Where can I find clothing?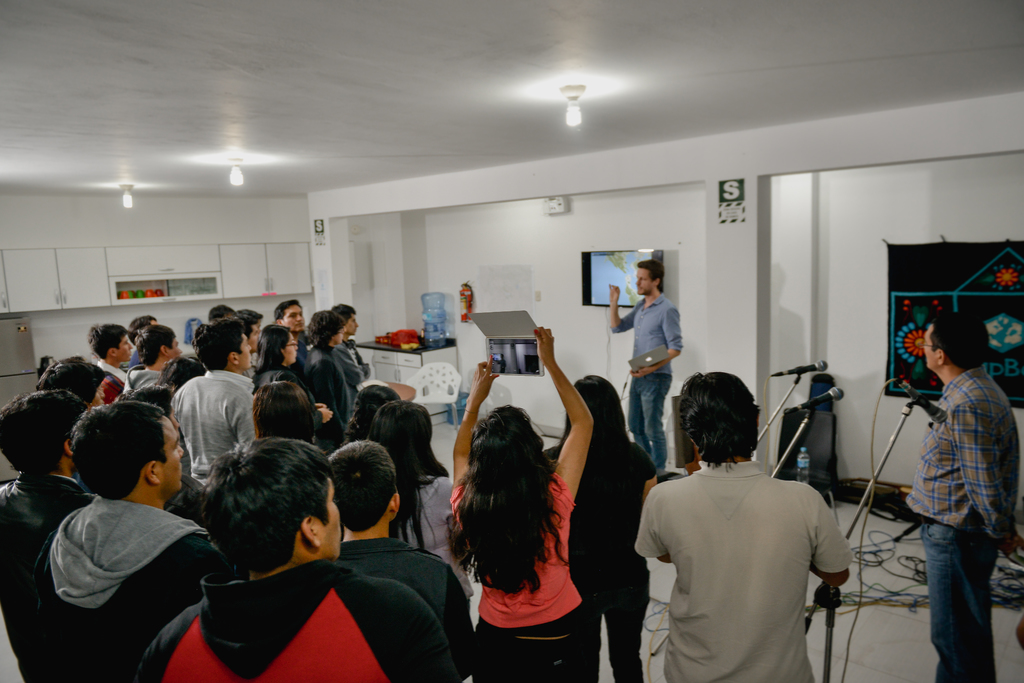
You can find it at region(362, 527, 466, 675).
